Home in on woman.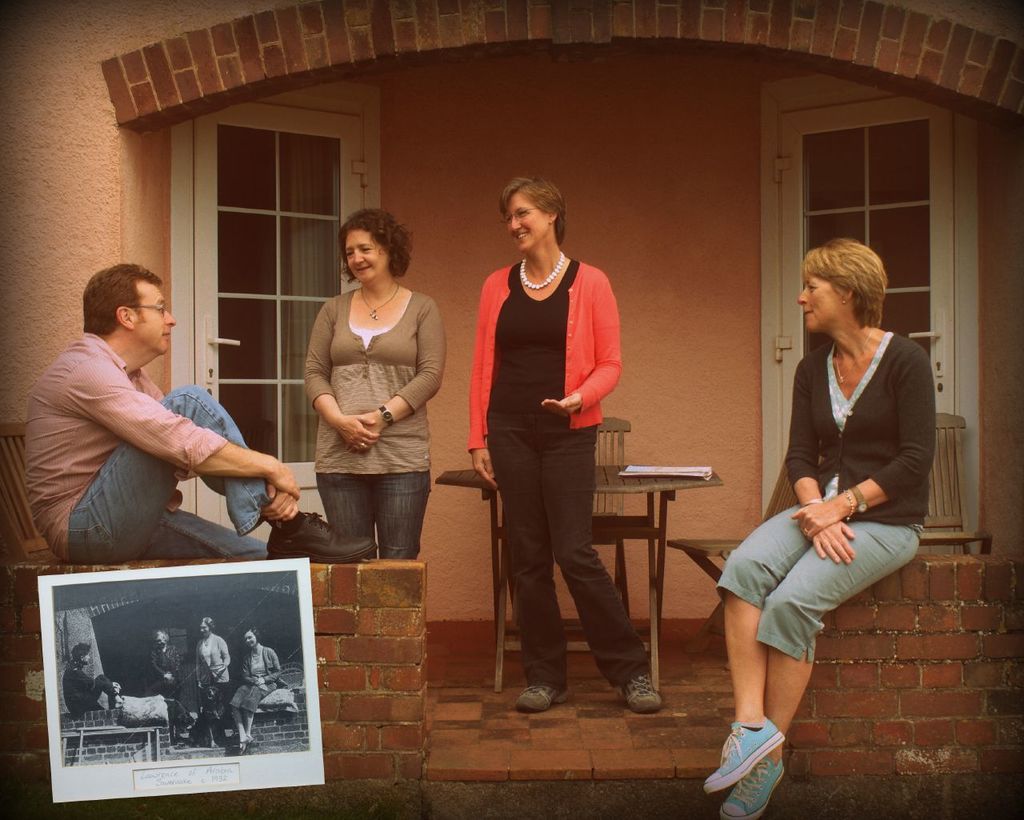
Homed in at 457 179 673 715.
